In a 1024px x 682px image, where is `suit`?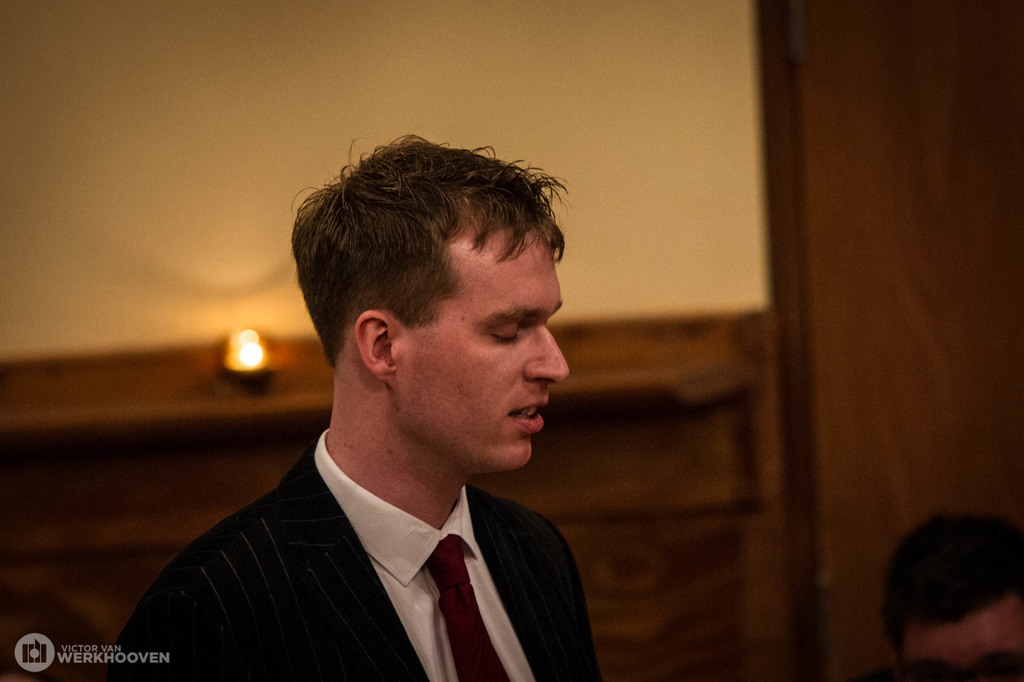
<bbox>132, 371, 641, 671</bbox>.
